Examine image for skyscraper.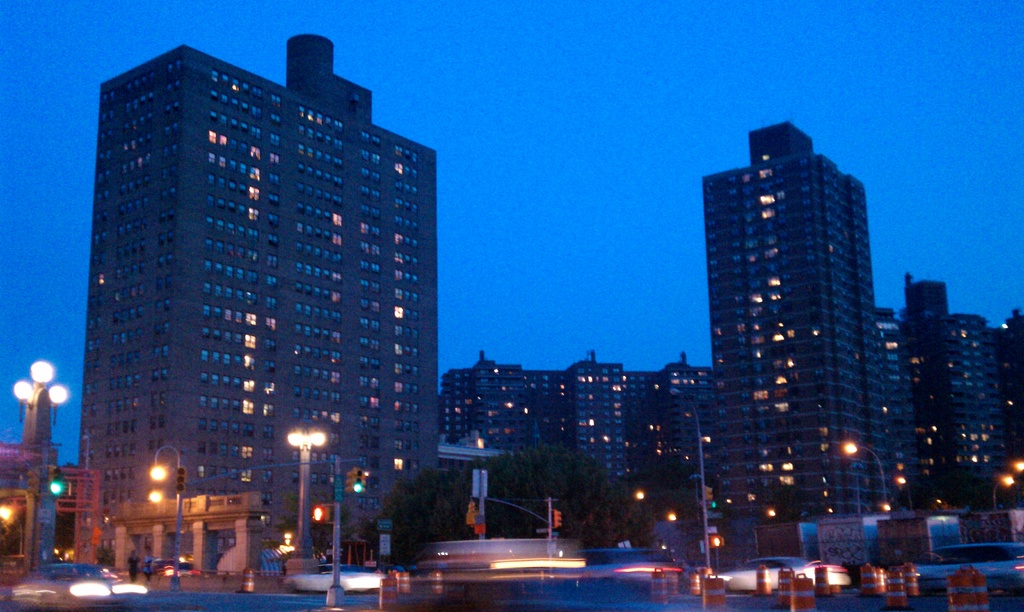
Examination result: pyautogui.locateOnScreen(70, 56, 435, 537).
